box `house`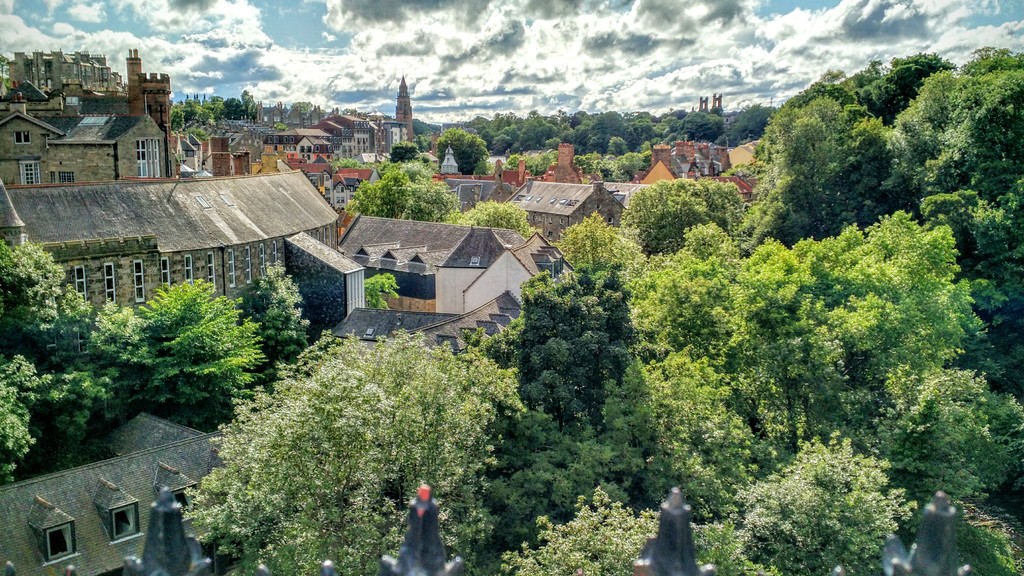
[335,206,563,311]
